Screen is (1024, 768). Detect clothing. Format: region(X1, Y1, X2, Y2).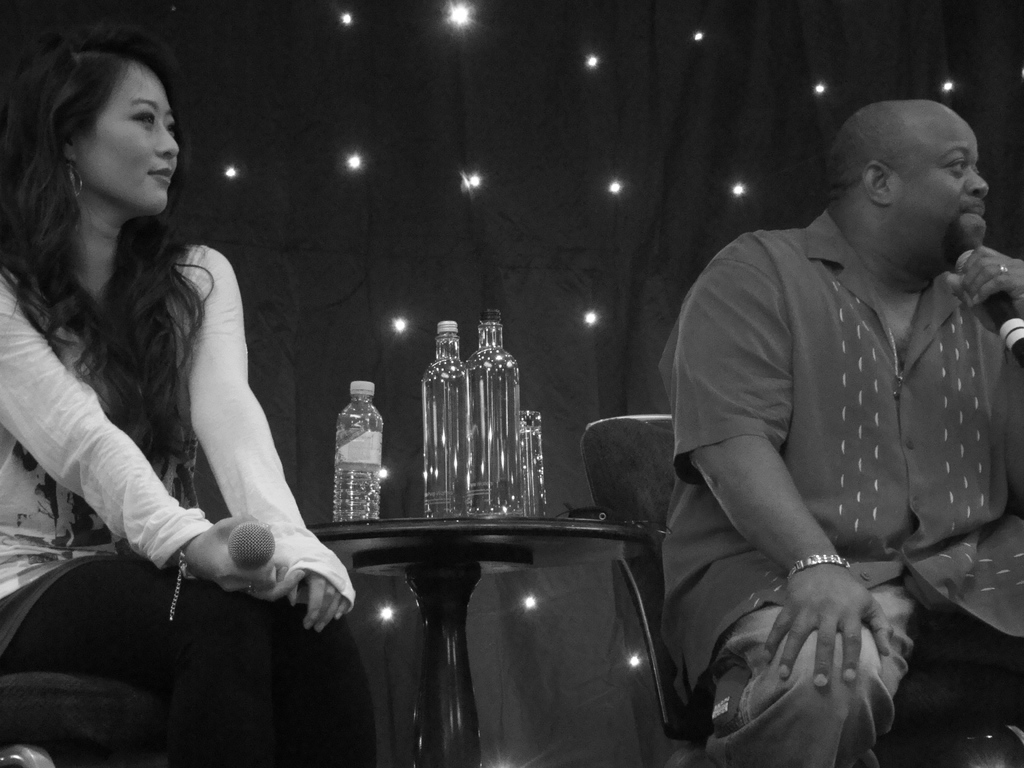
region(0, 249, 377, 767).
